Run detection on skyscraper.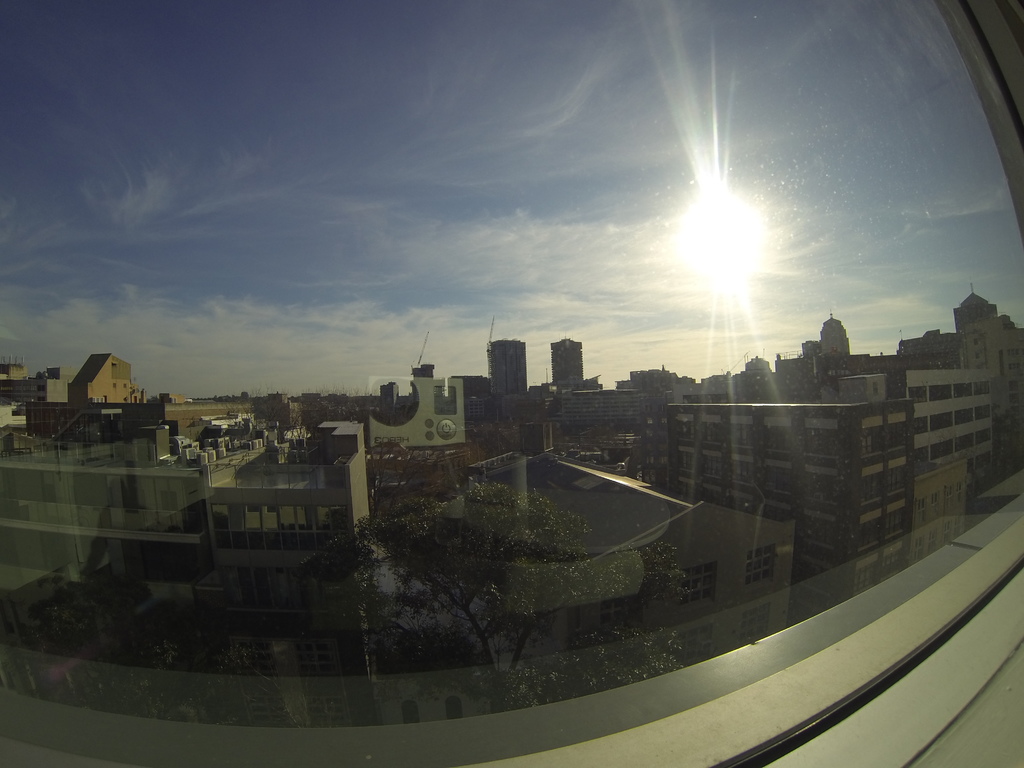
Result: 818/308/844/363.
